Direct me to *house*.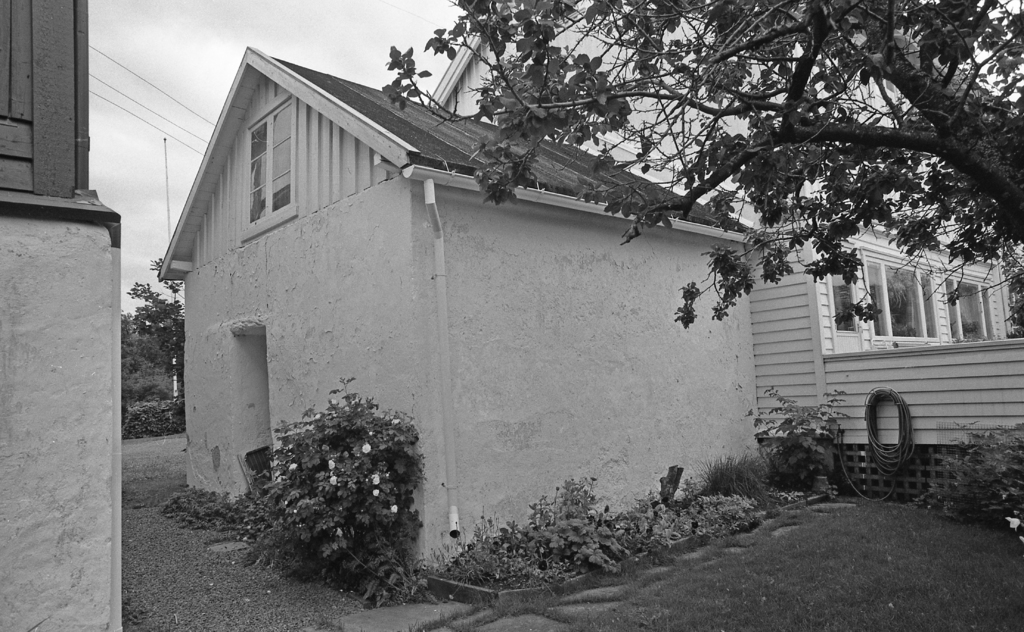
Direction: [left=154, top=43, right=753, bottom=578].
